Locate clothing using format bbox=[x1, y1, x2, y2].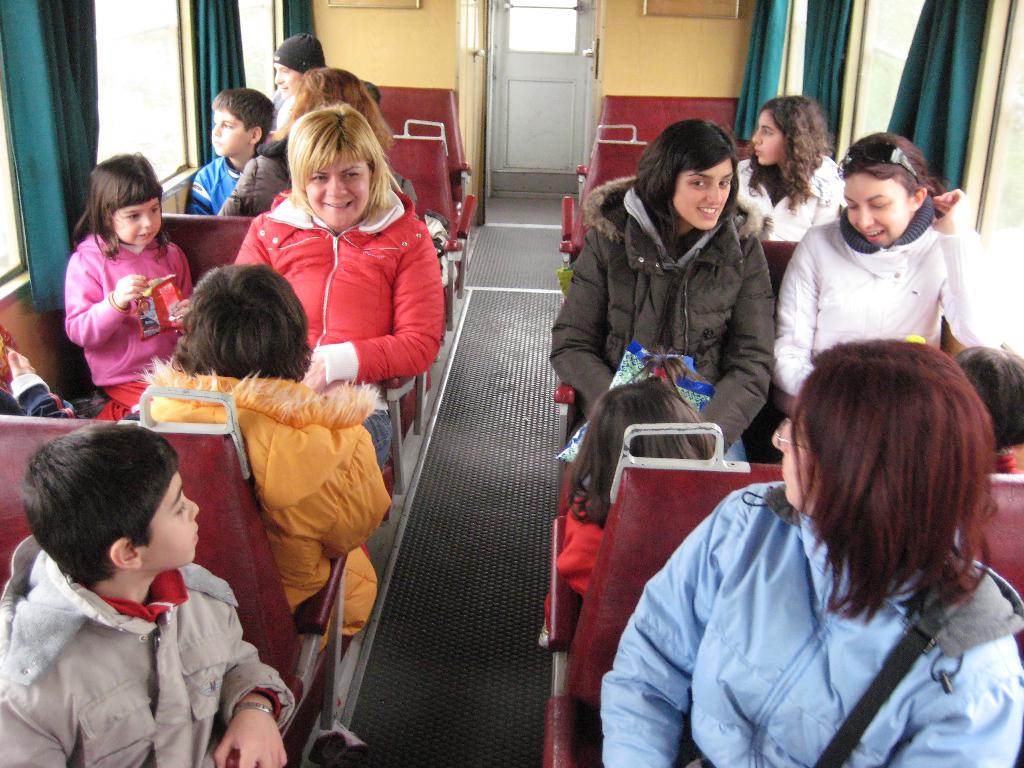
bbox=[0, 380, 83, 415].
